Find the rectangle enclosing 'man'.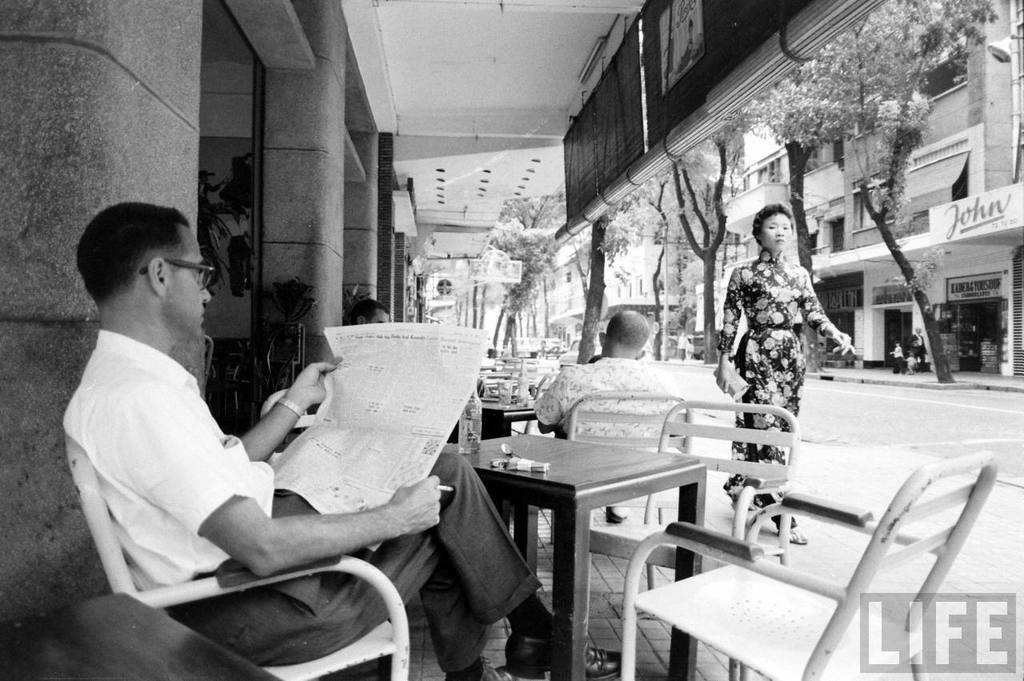
(x1=349, y1=299, x2=391, y2=328).
